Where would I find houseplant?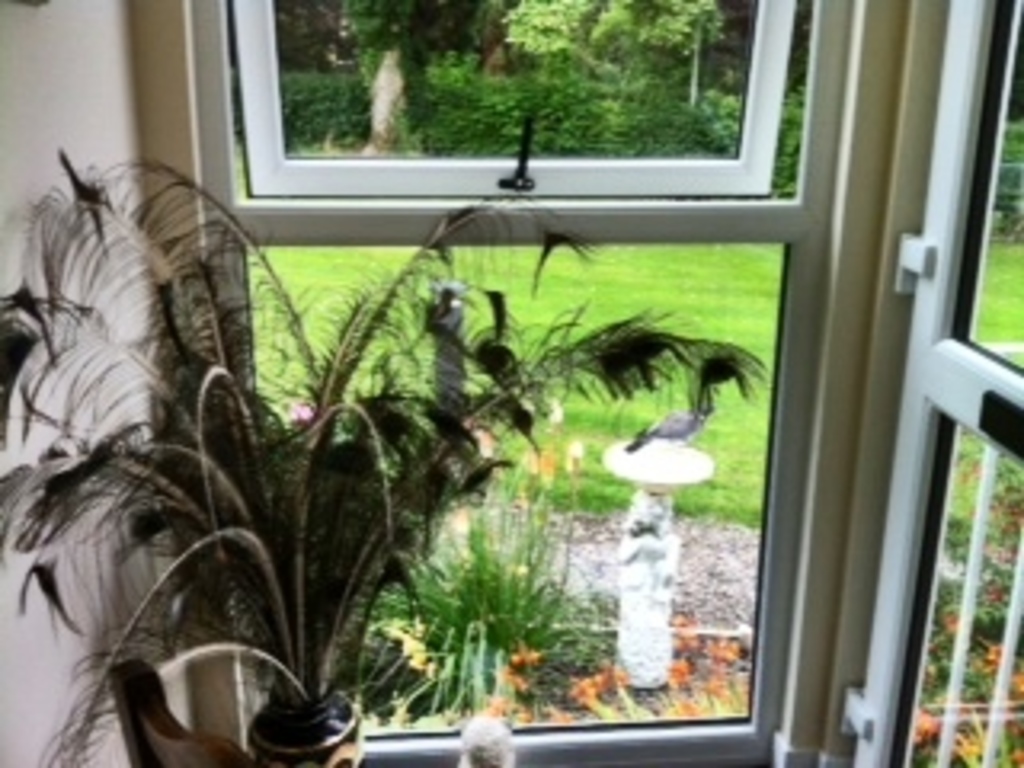
At <region>0, 157, 749, 765</region>.
